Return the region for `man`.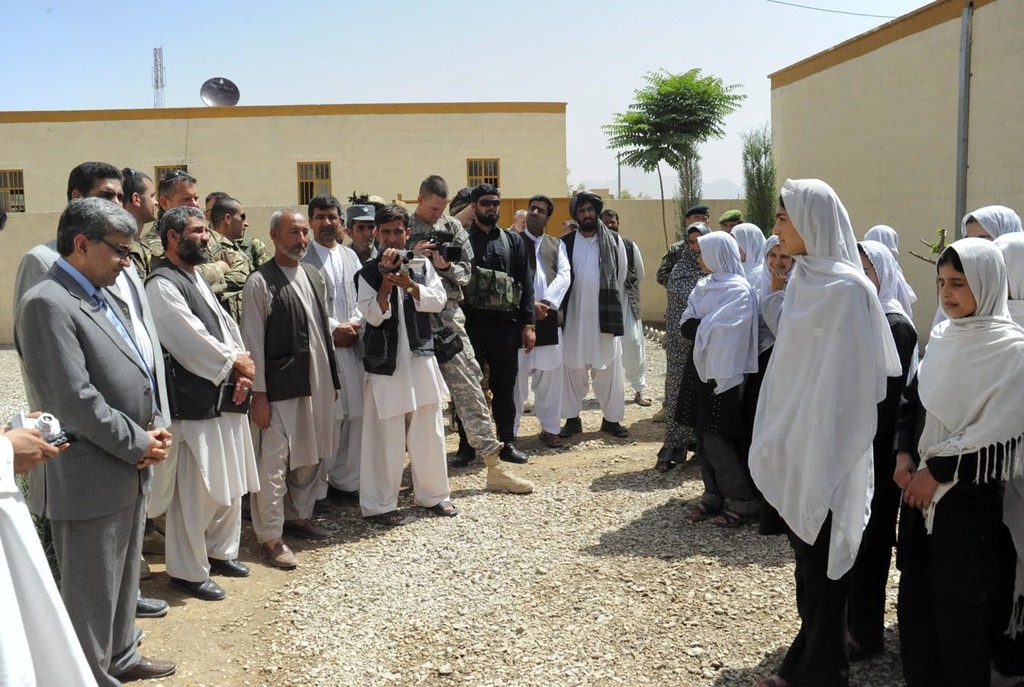
bbox=[213, 196, 247, 240].
